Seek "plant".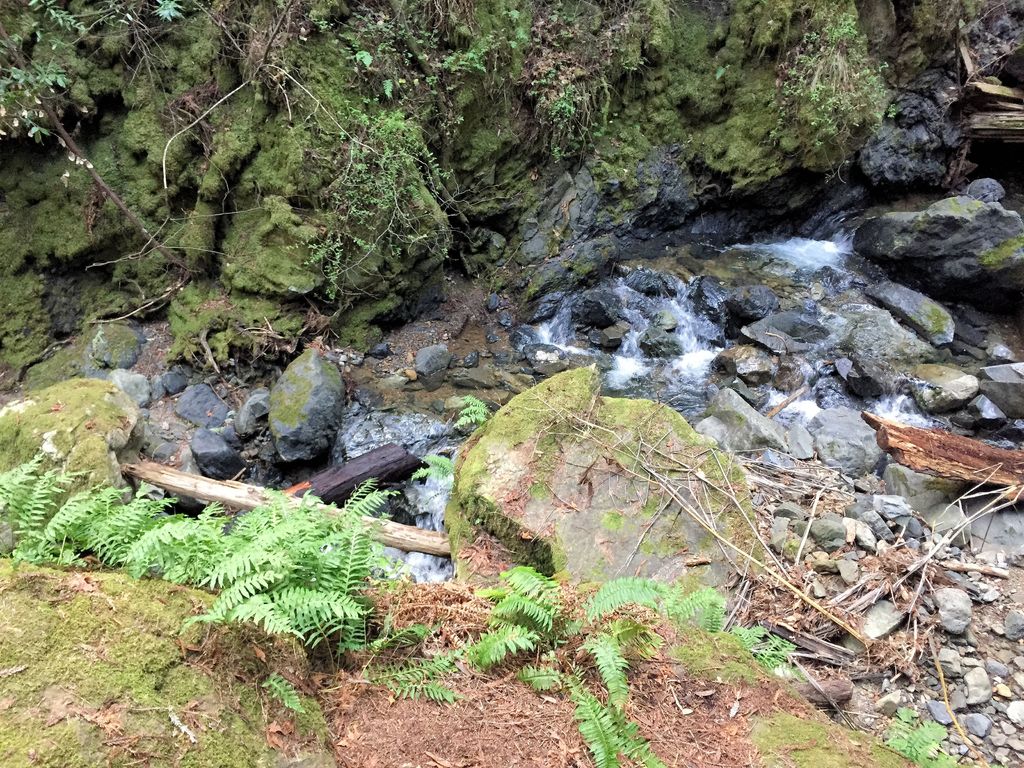
x1=457, y1=627, x2=546, y2=664.
